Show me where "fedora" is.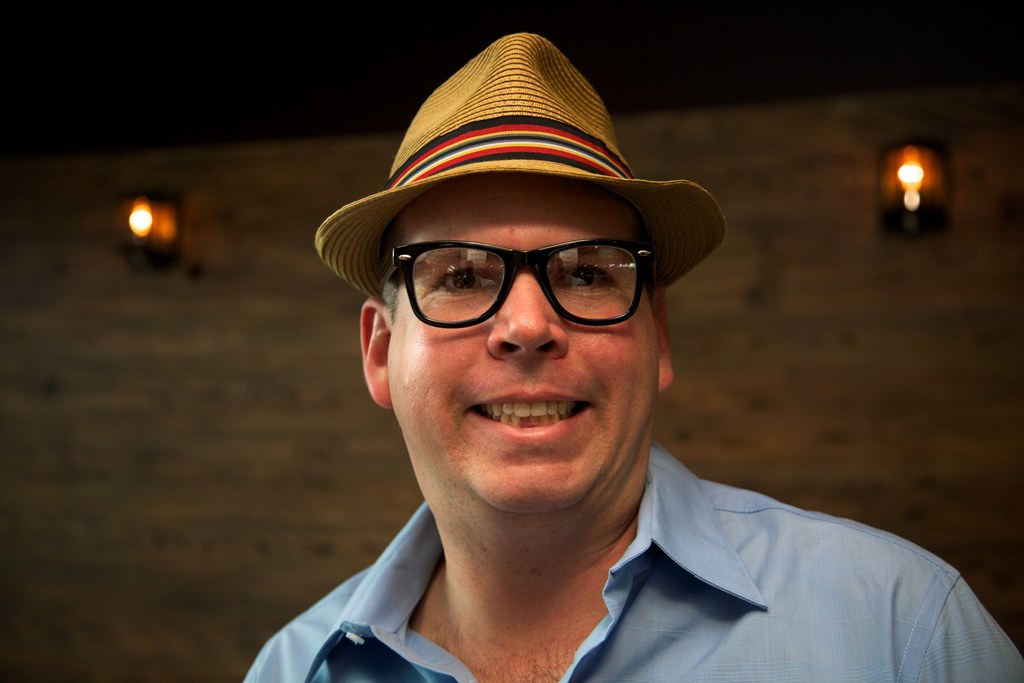
"fedora" is at box=[317, 28, 729, 303].
